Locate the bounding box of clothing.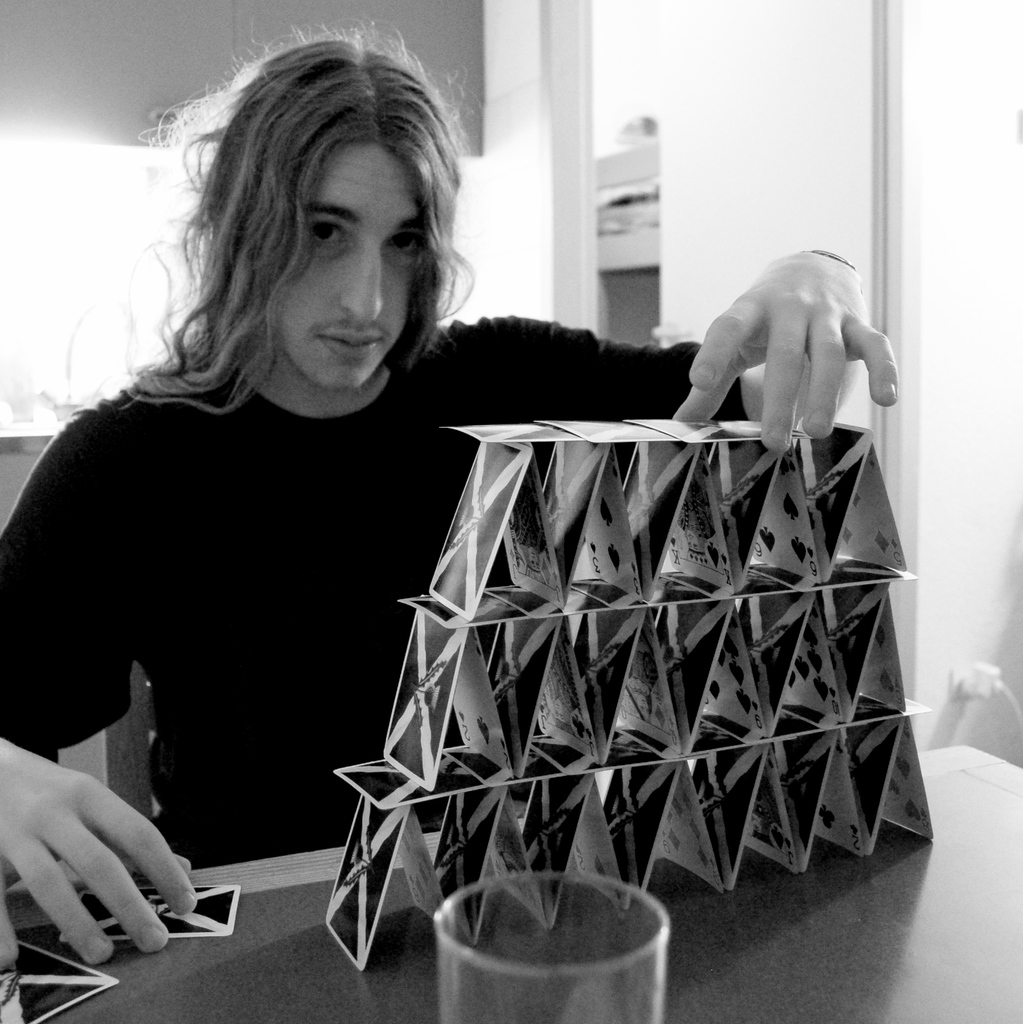
Bounding box: box(0, 312, 756, 888).
